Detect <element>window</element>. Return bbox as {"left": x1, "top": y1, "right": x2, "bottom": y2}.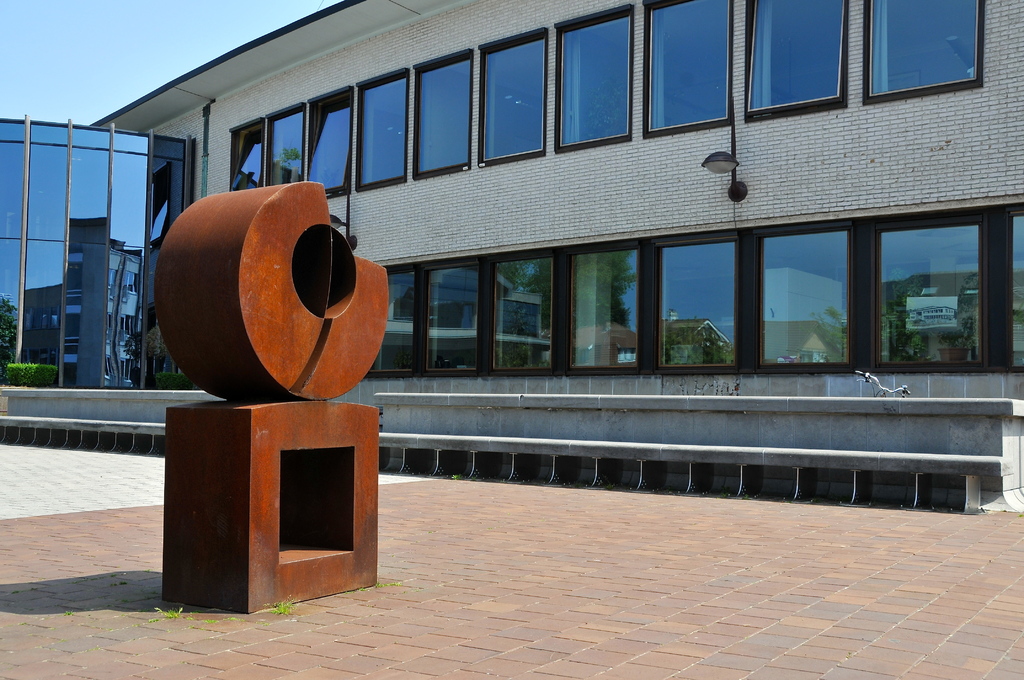
{"left": 740, "top": 0, "right": 850, "bottom": 122}.
